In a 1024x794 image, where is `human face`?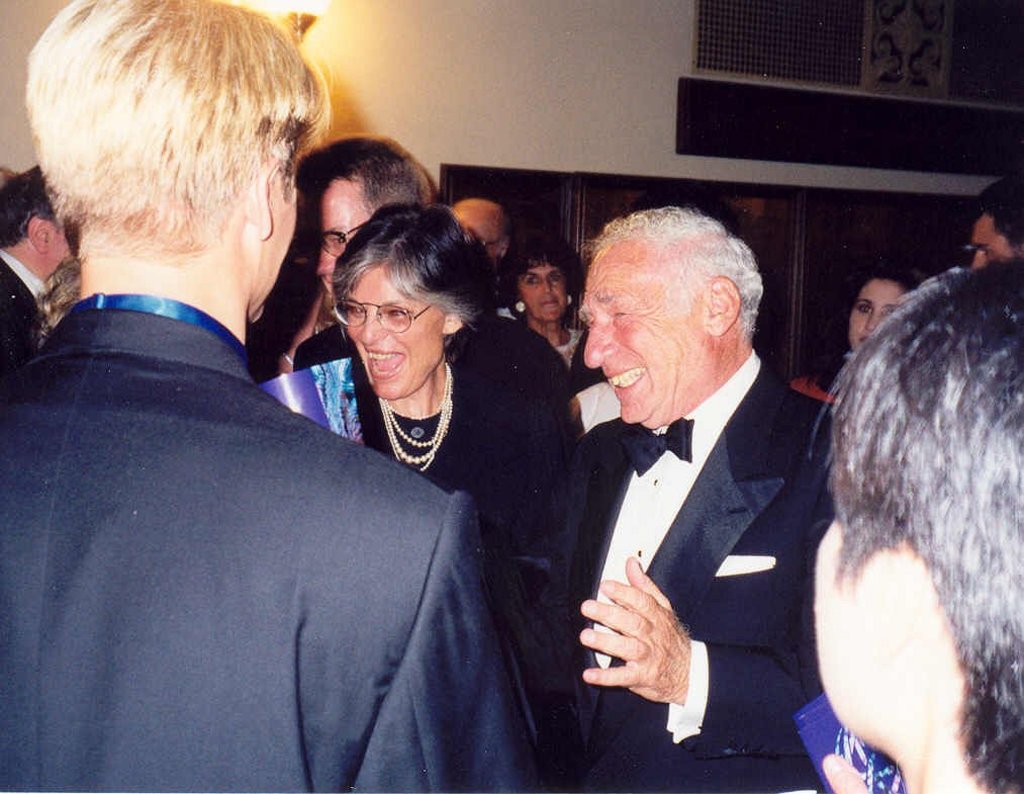
bbox=(578, 246, 709, 426).
